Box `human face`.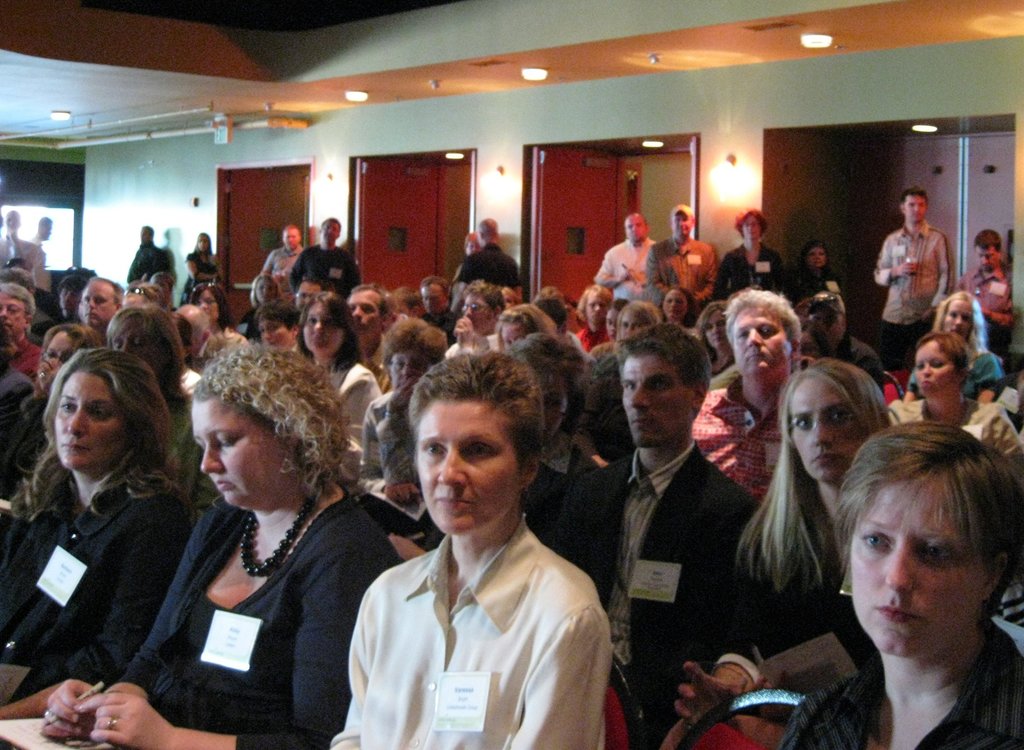
BBox(392, 351, 435, 385).
